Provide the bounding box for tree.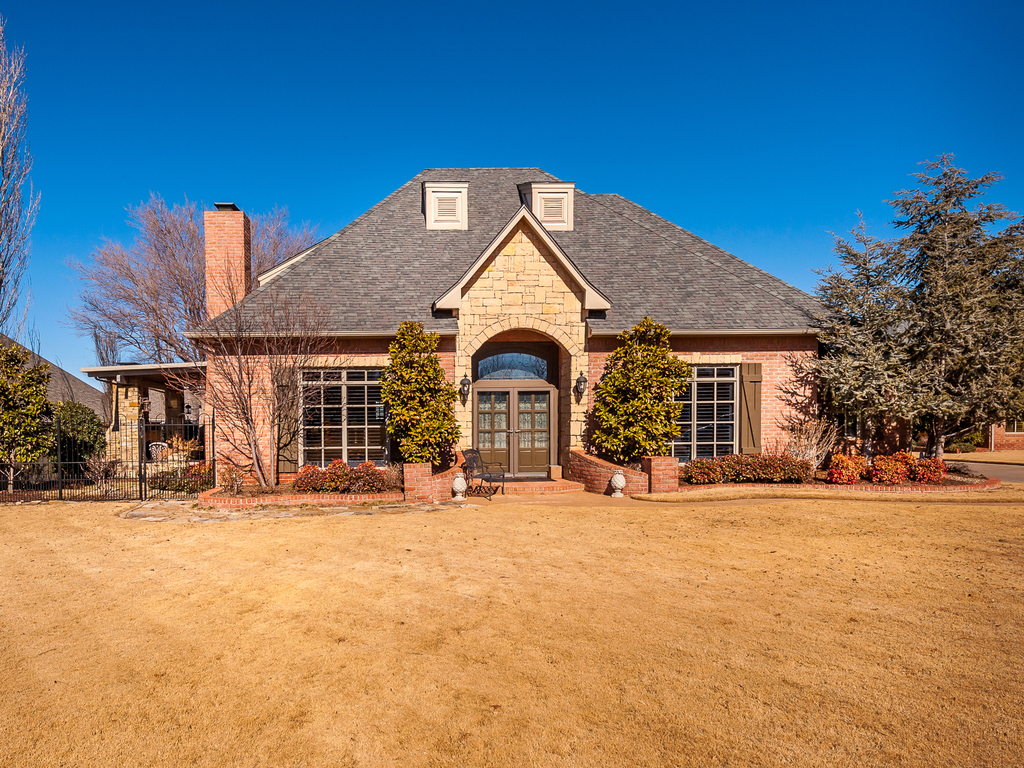
l=771, t=158, r=1023, b=472.
